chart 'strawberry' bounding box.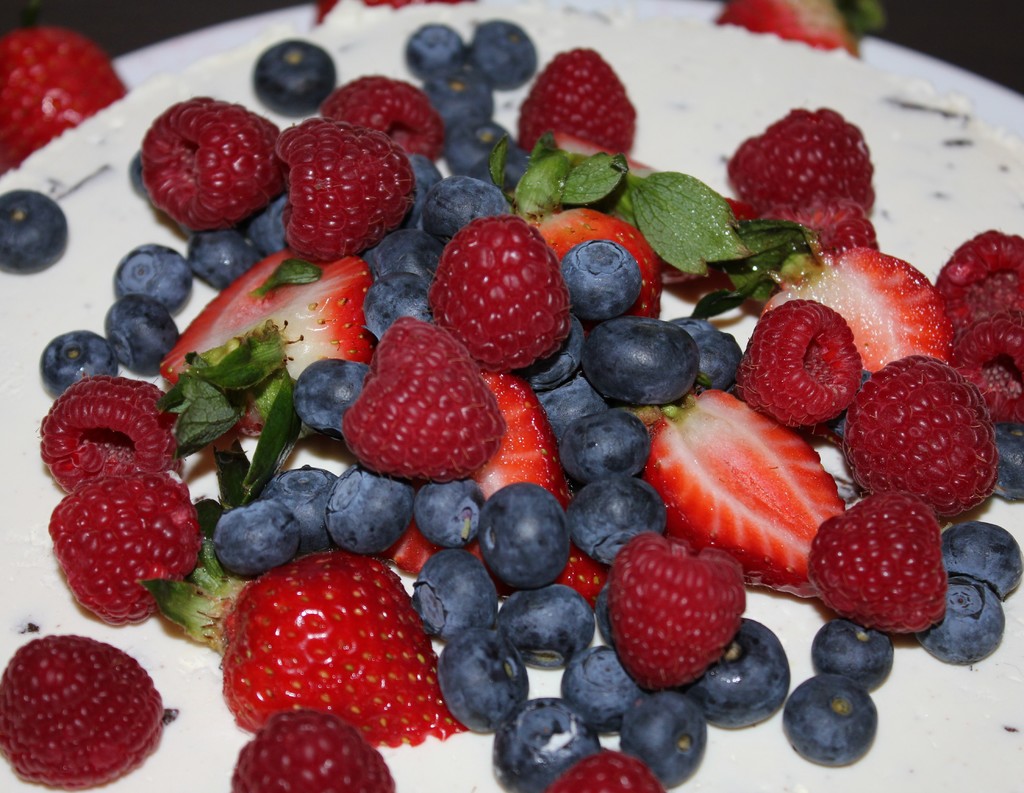
Charted: box(760, 243, 956, 375).
